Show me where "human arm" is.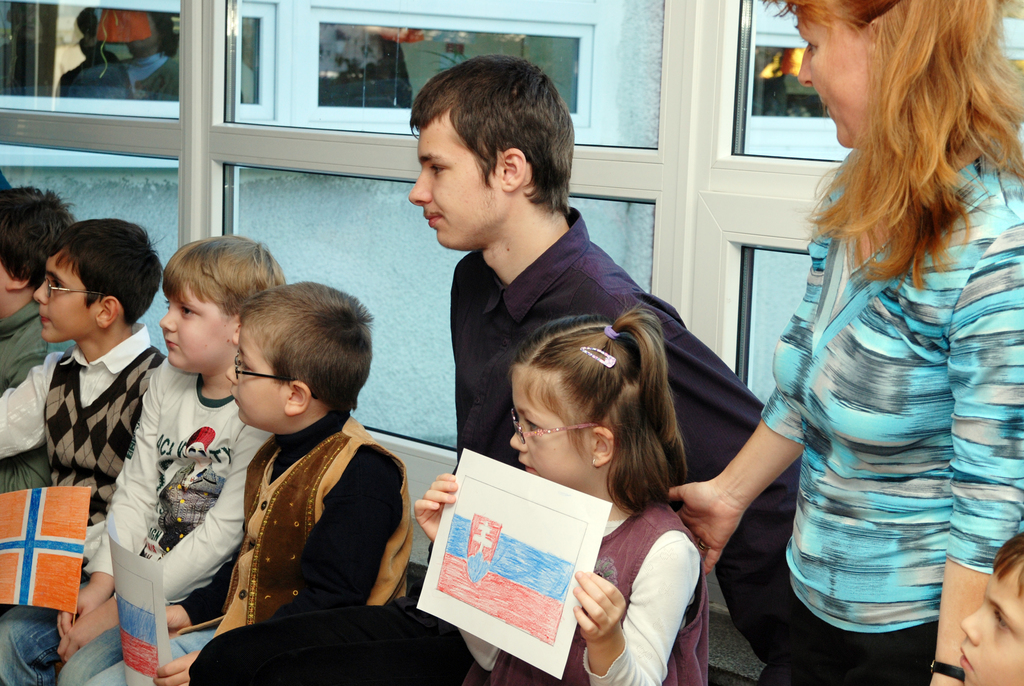
"human arm" is at {"left": 557, "top": 521, "right": 669, "bottom": 676}.
